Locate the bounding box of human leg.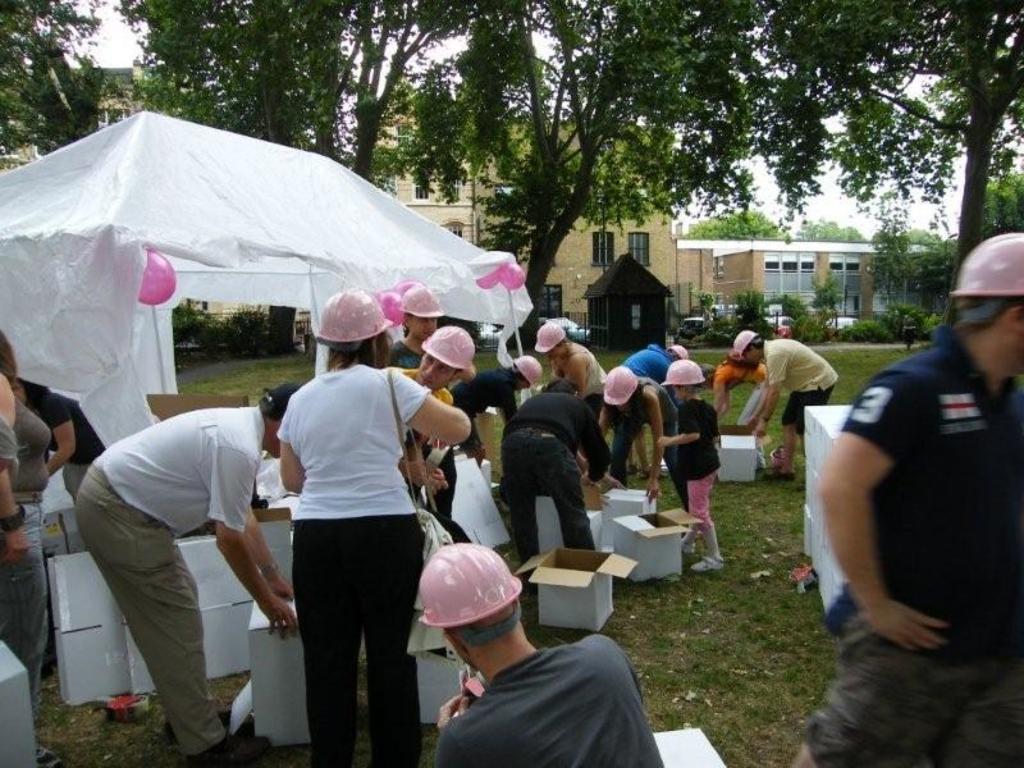
Bounding box: [left=690, top=468, right=722, bottom=570].
